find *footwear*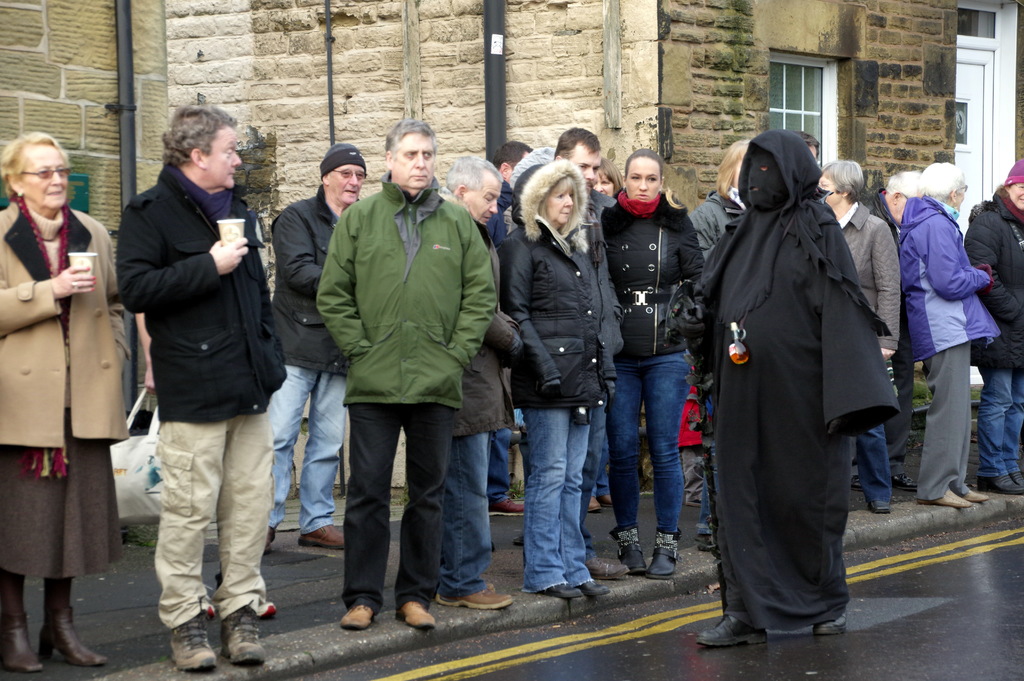
bbox=[337, 600, 376, 634]
